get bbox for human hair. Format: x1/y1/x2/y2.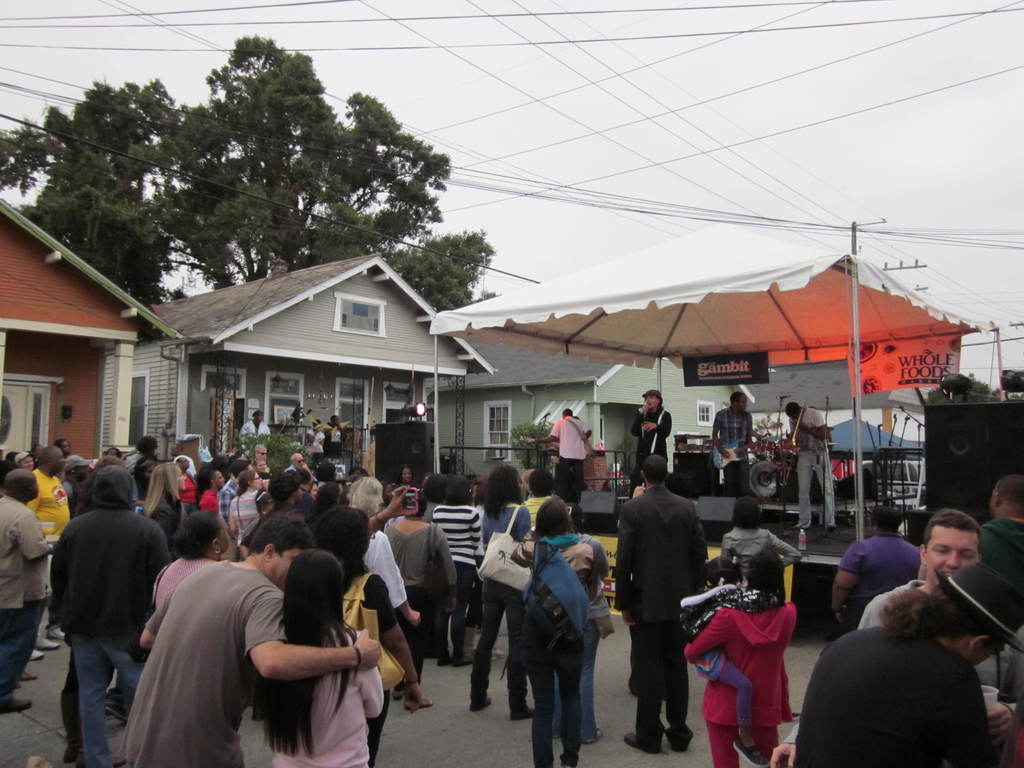
647/394/666/410.
